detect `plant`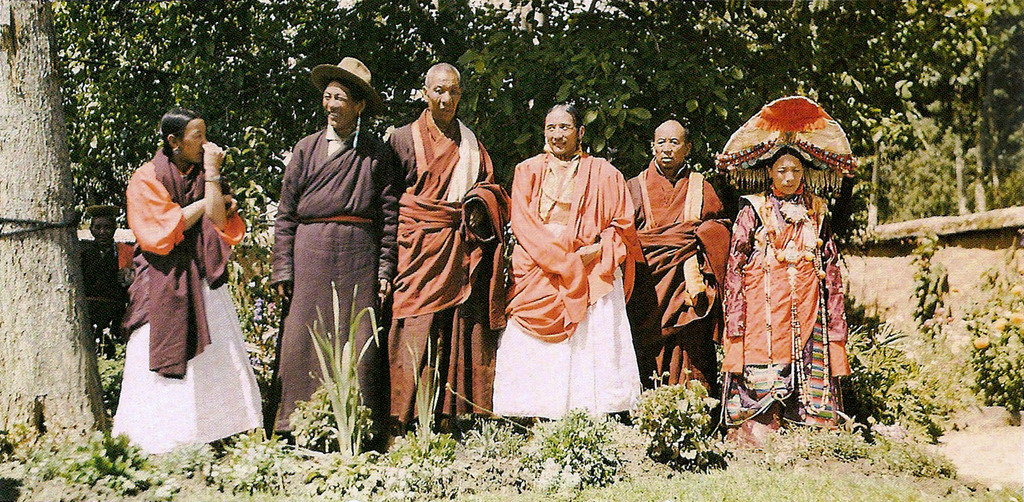
{"x1": 0, "y1": 416, "x2": 53, "y2": 470}
